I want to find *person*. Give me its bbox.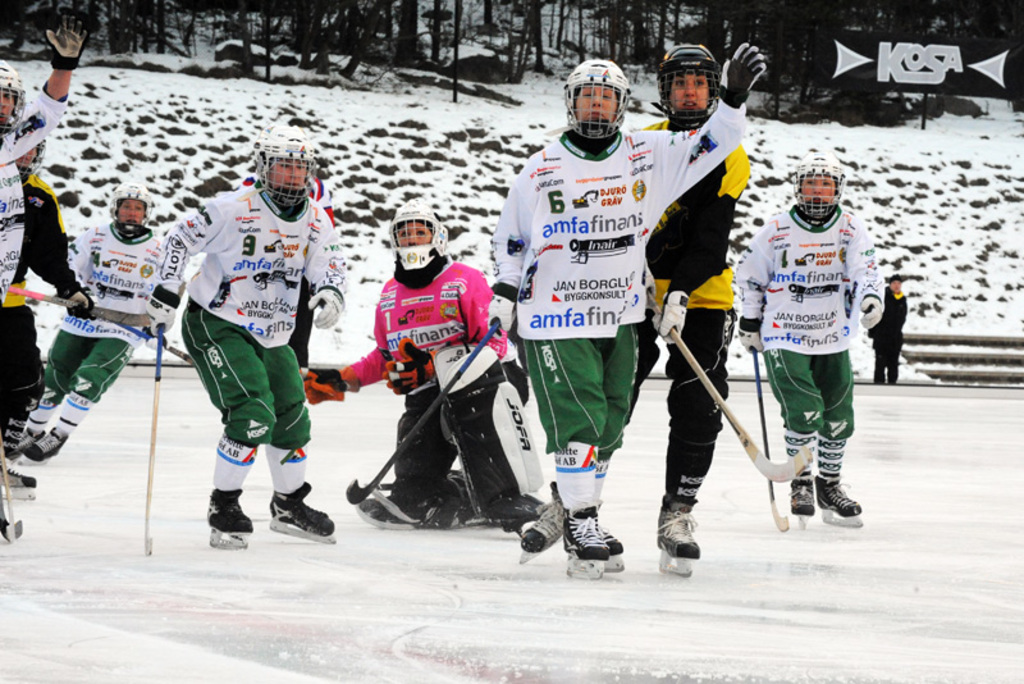
BBox(146, 119, 355, 532).
